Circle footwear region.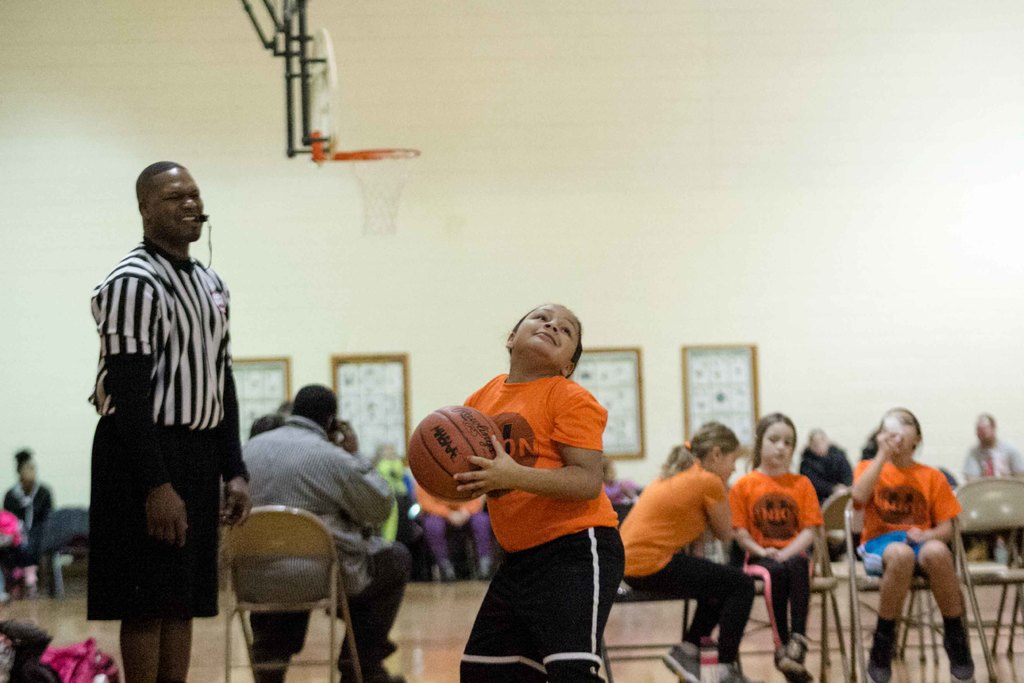
Region: [x1=339, y1=658, x2=399, y2=682].
